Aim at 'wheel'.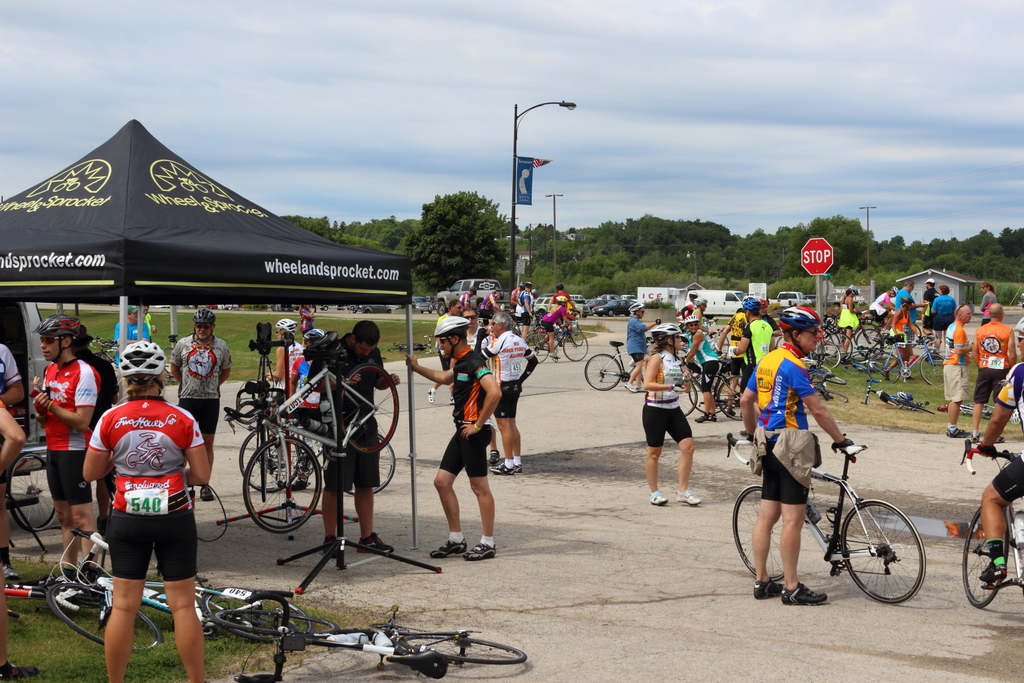
Aimed at <region>895, 363, 913, 381</region>.
